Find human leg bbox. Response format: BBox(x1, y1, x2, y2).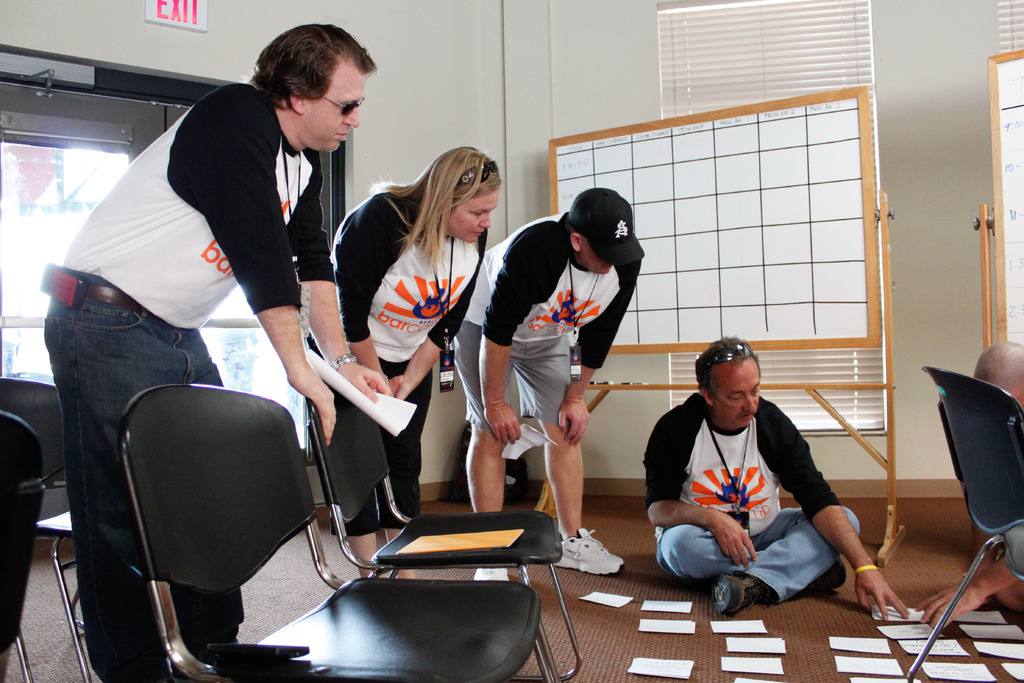
BBox(511, 361, 621, 582).
